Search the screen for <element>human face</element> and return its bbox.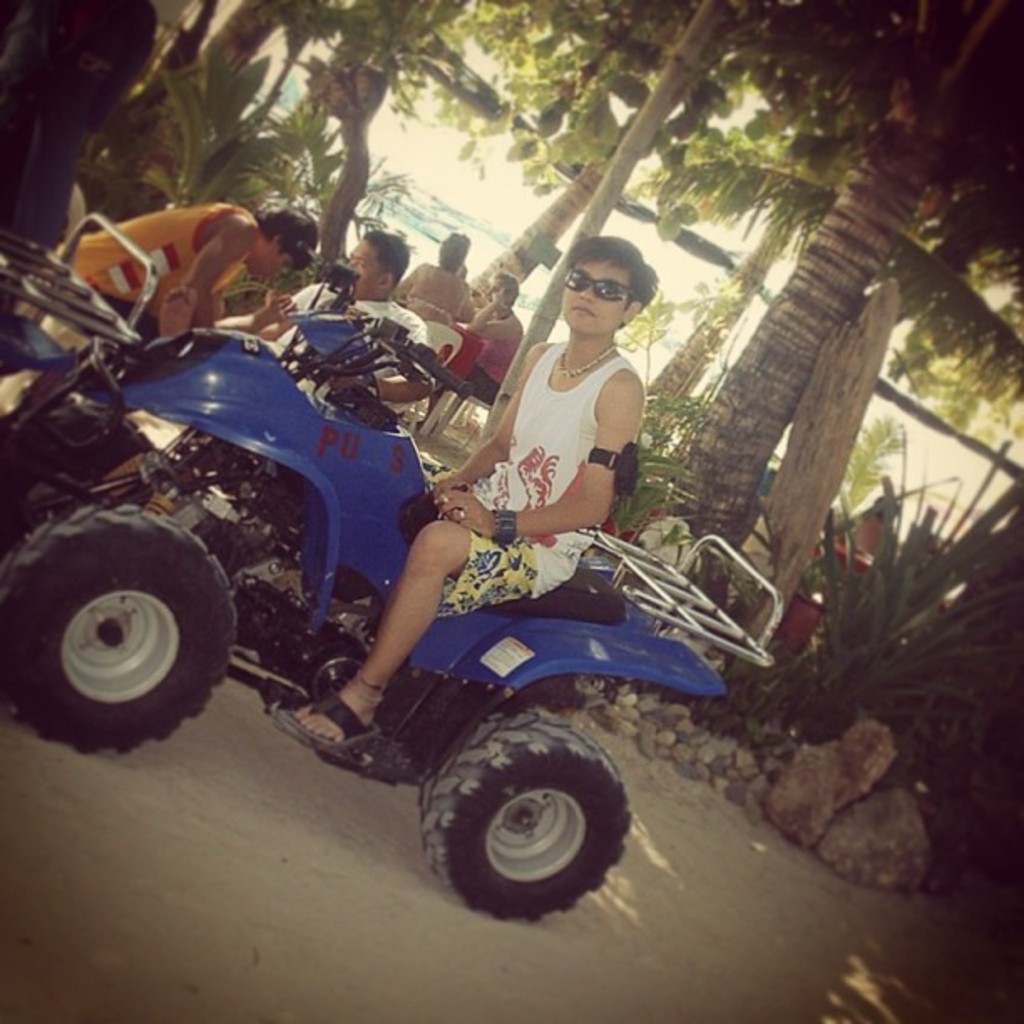
Found: locate(248, 236, 289, 278).
